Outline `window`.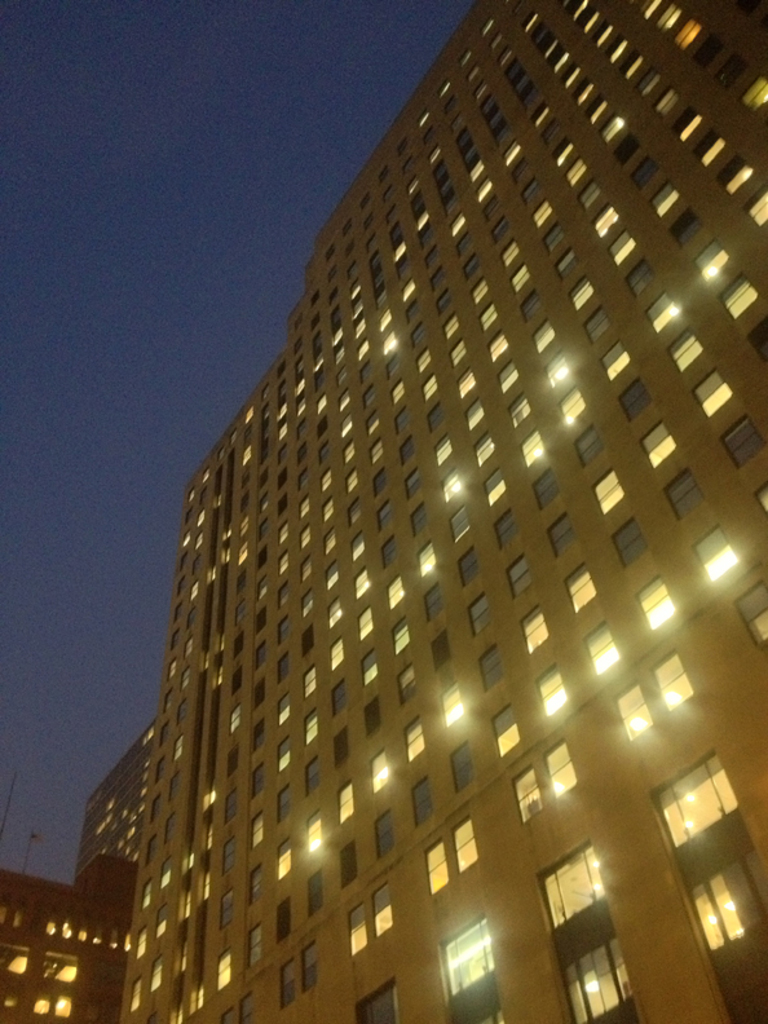
Outline: {"left": 481, "top": 469, "right": 513, "bottom": 509}.
